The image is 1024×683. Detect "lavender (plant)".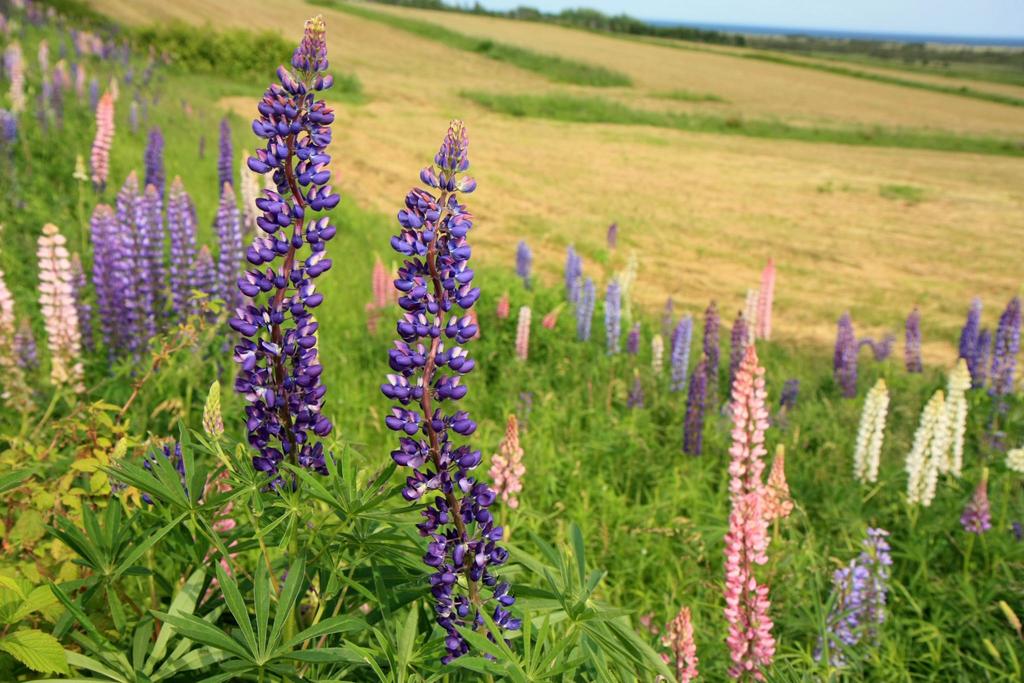
Detection: [720,352,775,682].
